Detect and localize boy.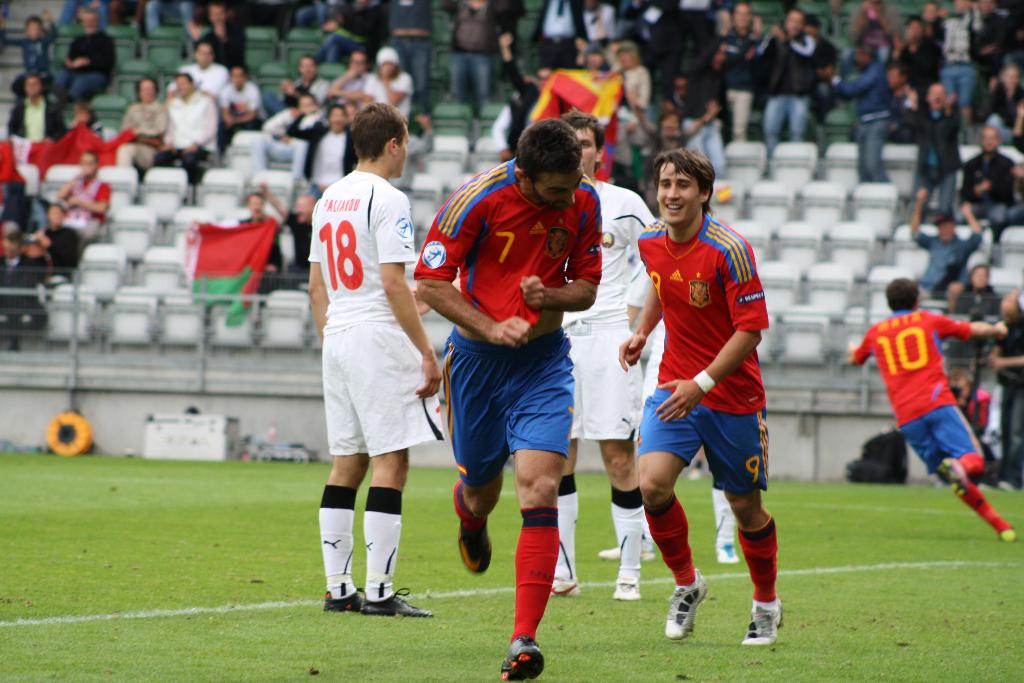
Localized at l=841, t=277, r=1017, b=548.
